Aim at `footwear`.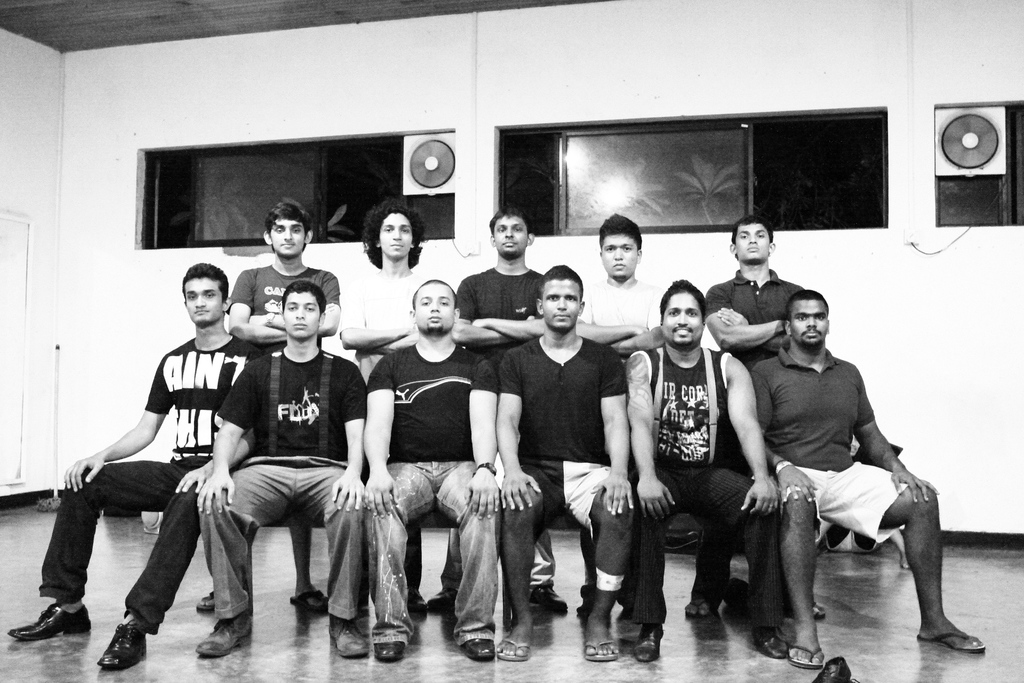
Aimed at crop(7, 600, 90, 642).
